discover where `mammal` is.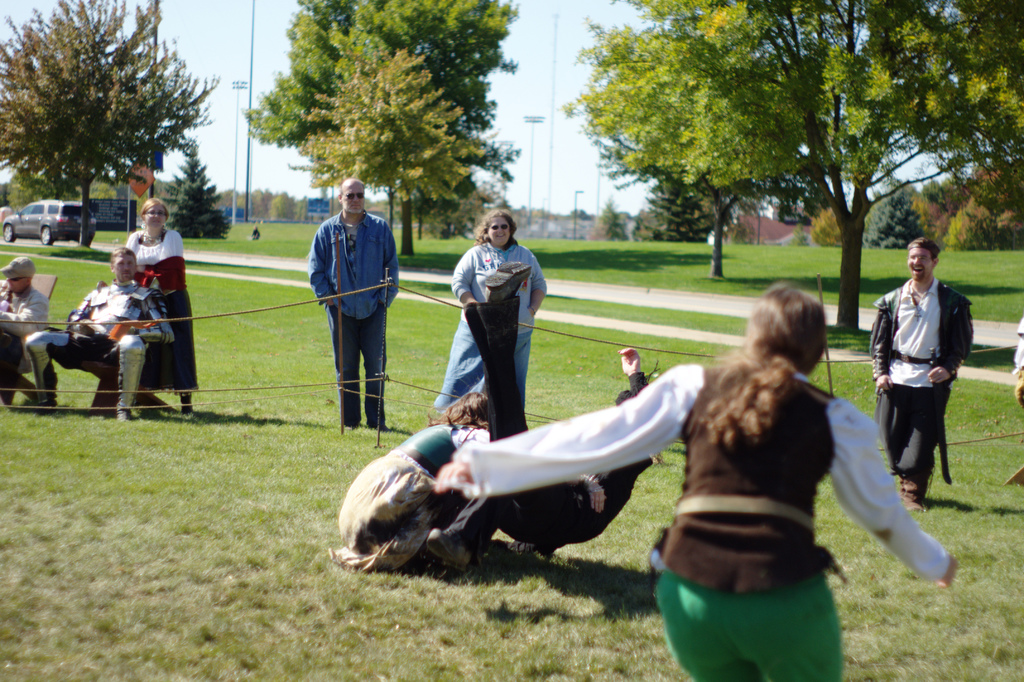
Discovered at [x1=305, y1=178, x2=397, y2=429].
